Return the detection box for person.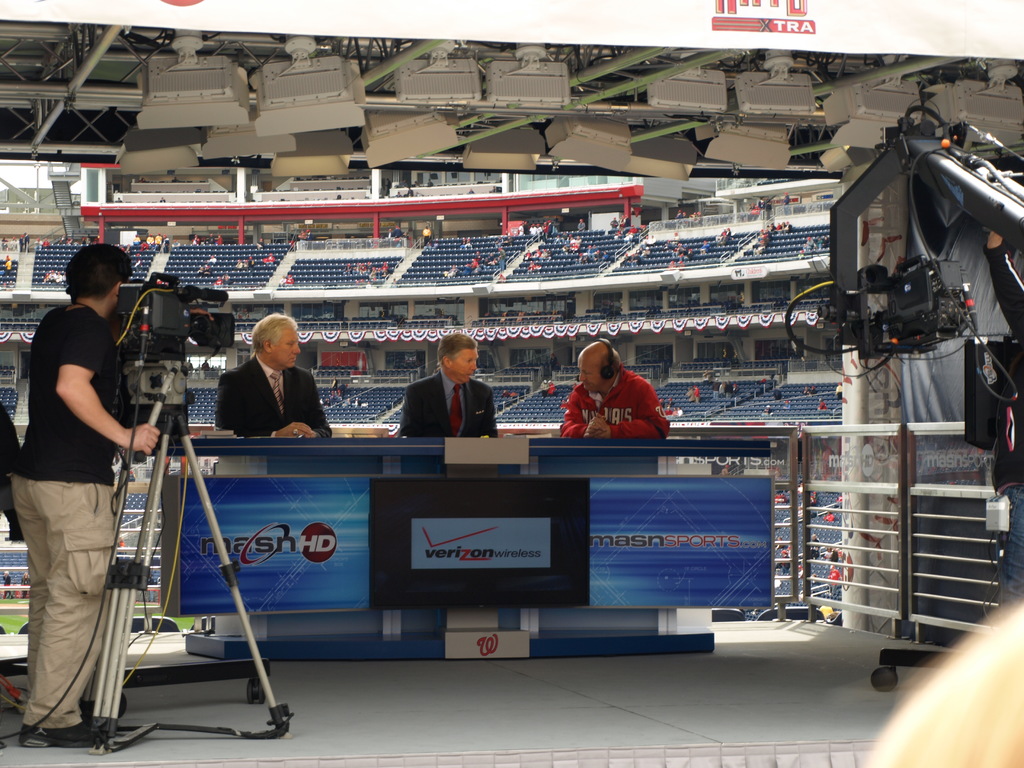
locate(212, 315, 330, 435).
